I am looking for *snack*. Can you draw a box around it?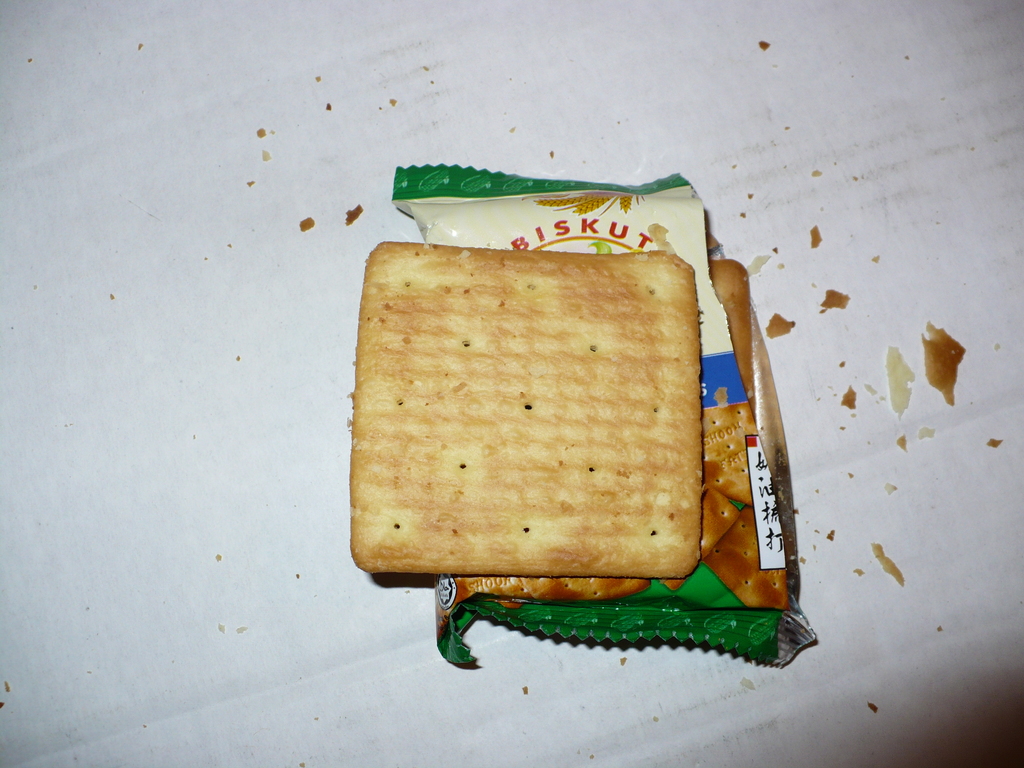
Sure, the bounding box is locate(697, 259, 766, 421).
